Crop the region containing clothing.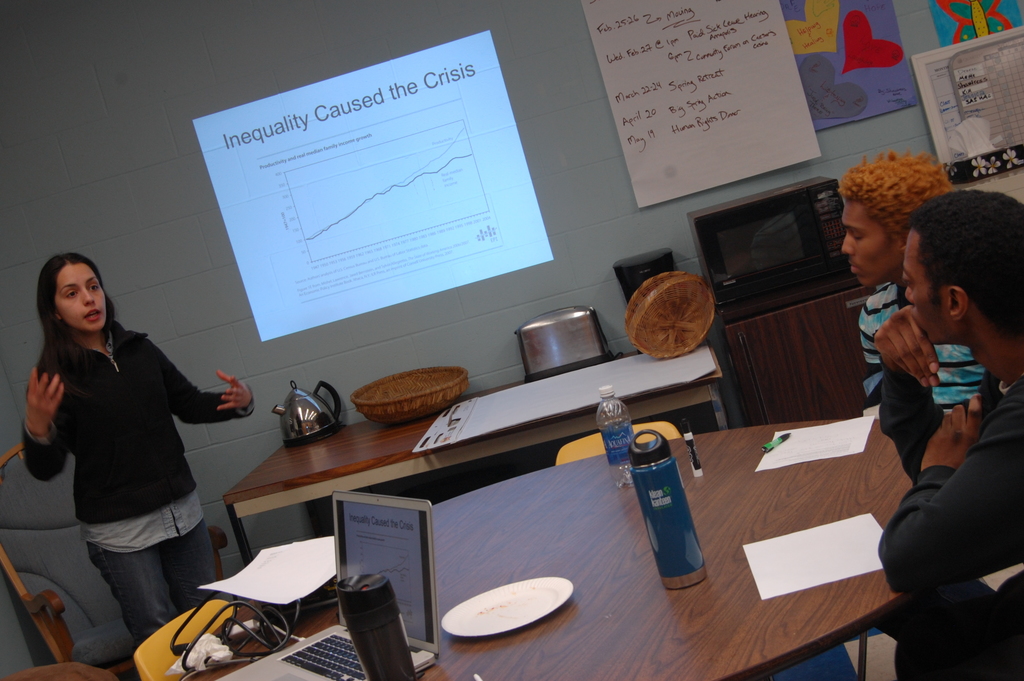
Crop region: [x1=42, y1=294, x2=228, y2=626].
